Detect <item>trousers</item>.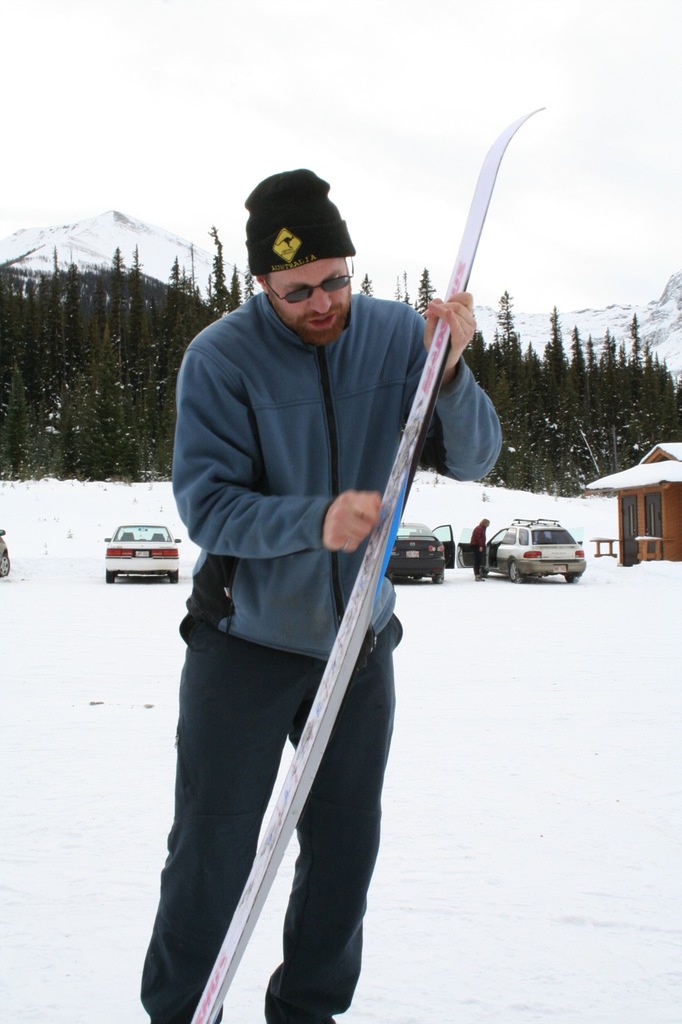
Detected at select_region(471, 544, 487, 575).
